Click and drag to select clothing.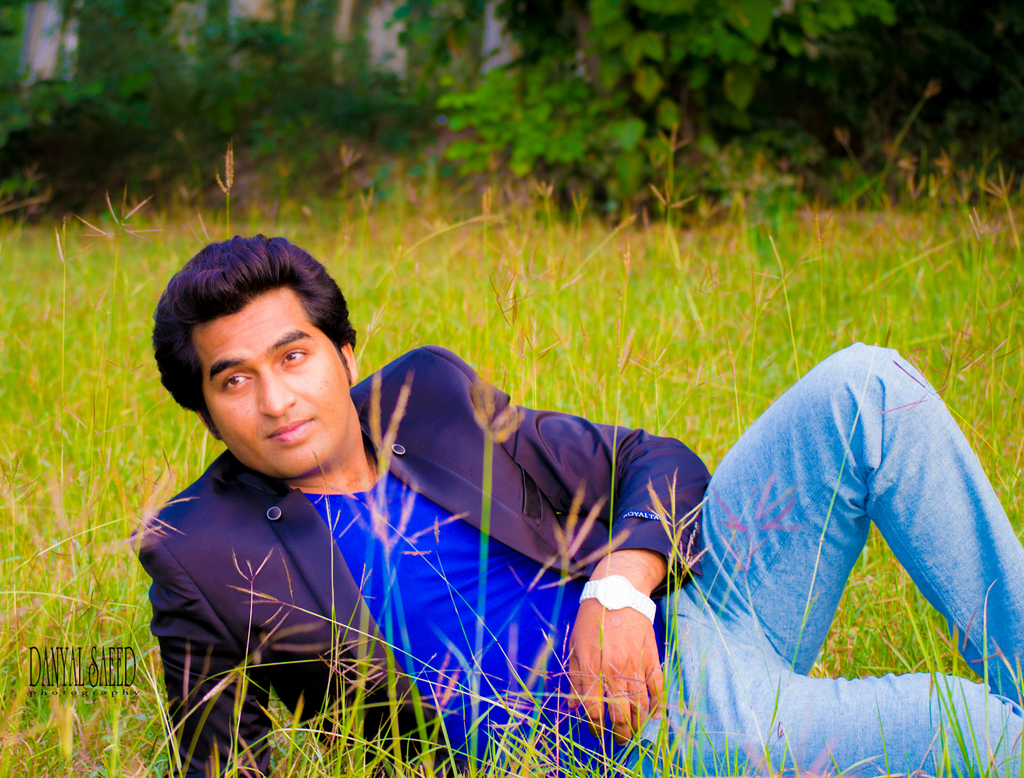
Selection: rect(614, 339, 1023, 777).
